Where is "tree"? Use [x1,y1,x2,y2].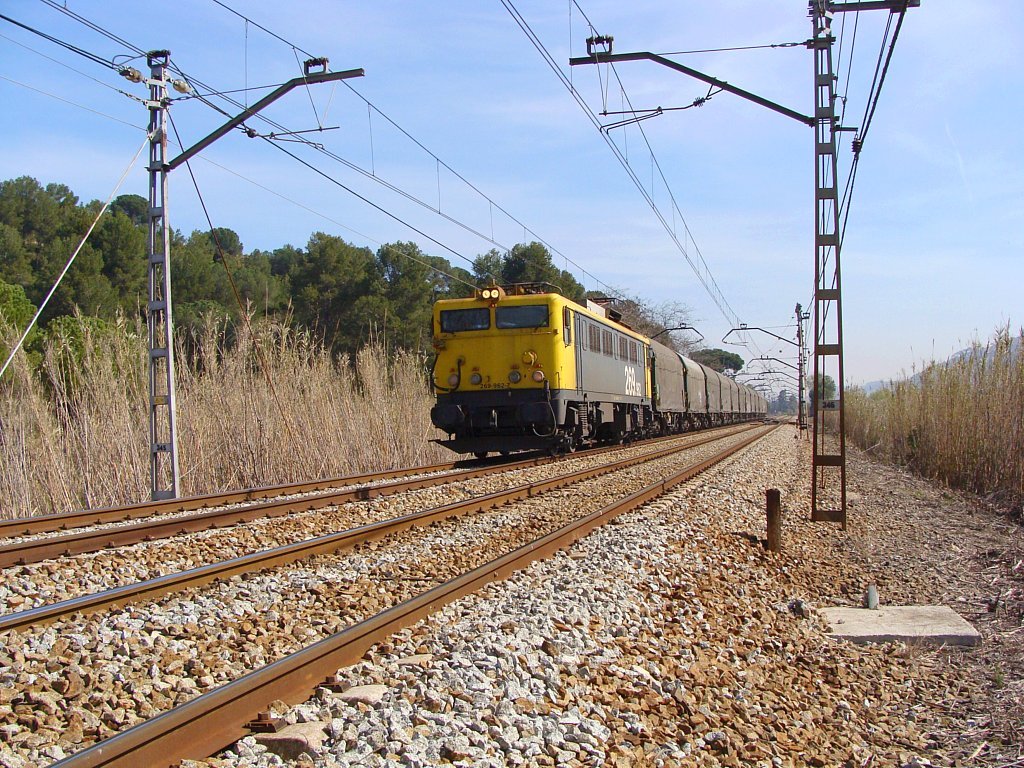
[167,231,600,359].
